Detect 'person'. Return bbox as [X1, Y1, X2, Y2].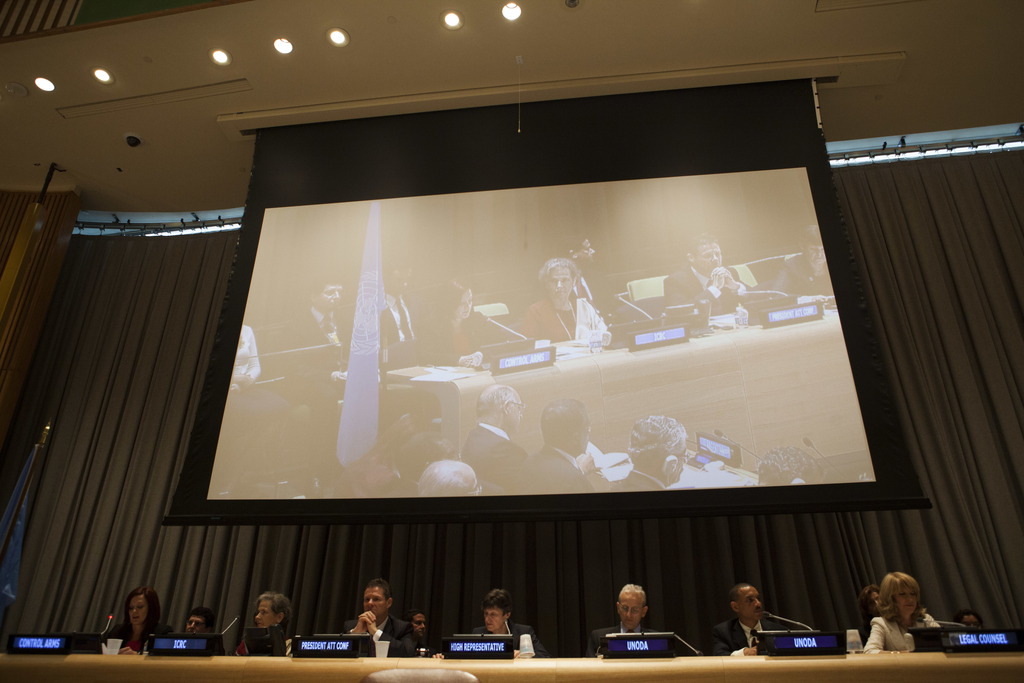
[302, 273, 364, 360].
